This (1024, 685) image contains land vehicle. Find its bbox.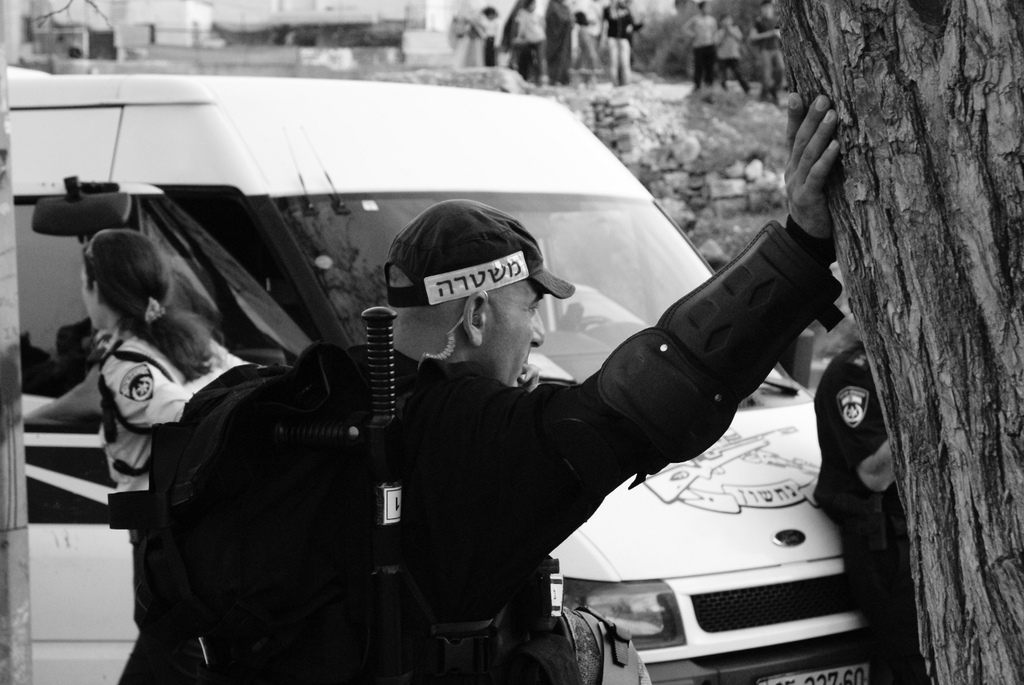
{"x1": 7, "y1": 67, "x2": 884, "y2": 684}.
